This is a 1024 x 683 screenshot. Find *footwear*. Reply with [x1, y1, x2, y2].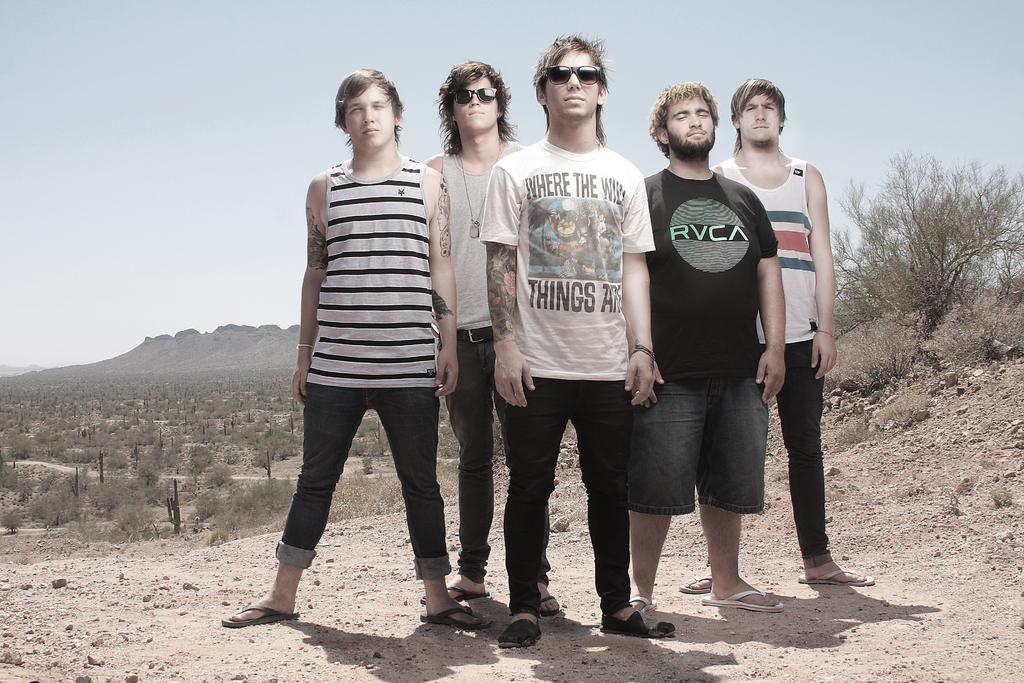
[221, 603, 301, 625].
